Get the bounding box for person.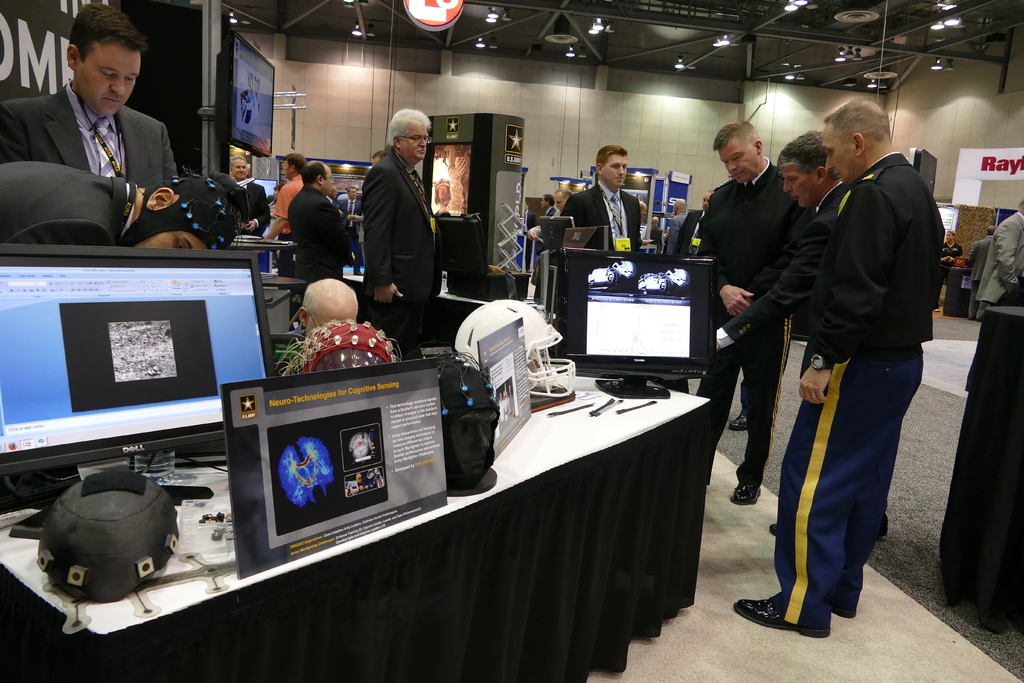
939:231:963:304.
